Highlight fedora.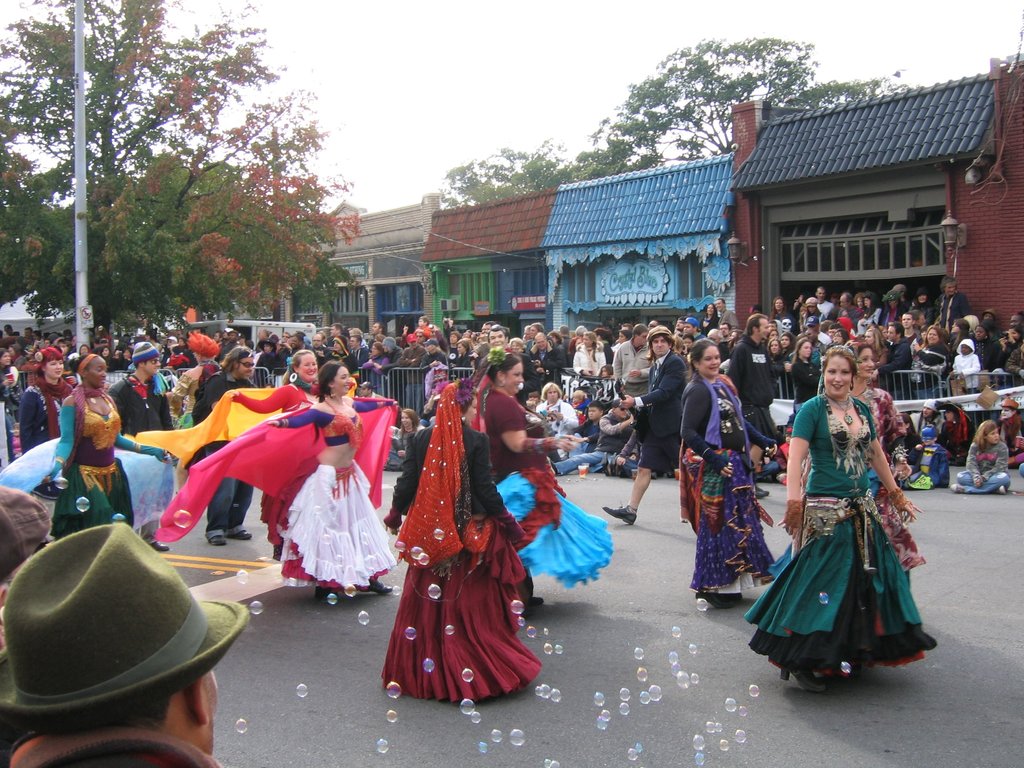
Highlighted region: 5/522/237/735.
